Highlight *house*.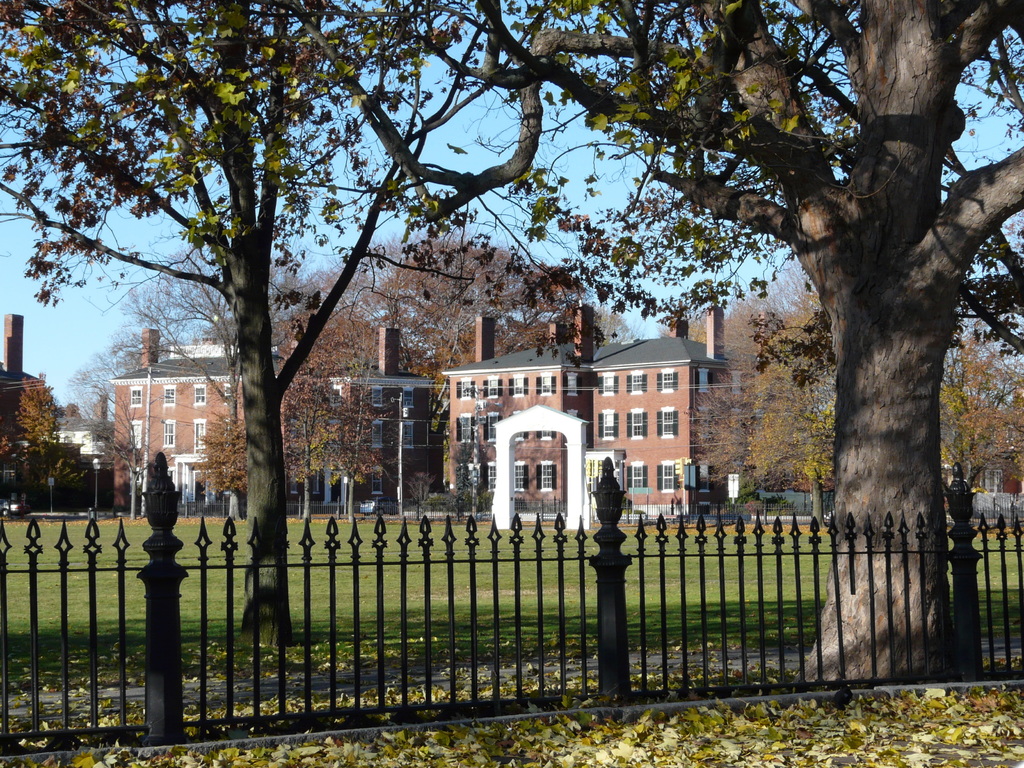
Highlighted region: x1=17, y1=393, x2=124, y2=470.
